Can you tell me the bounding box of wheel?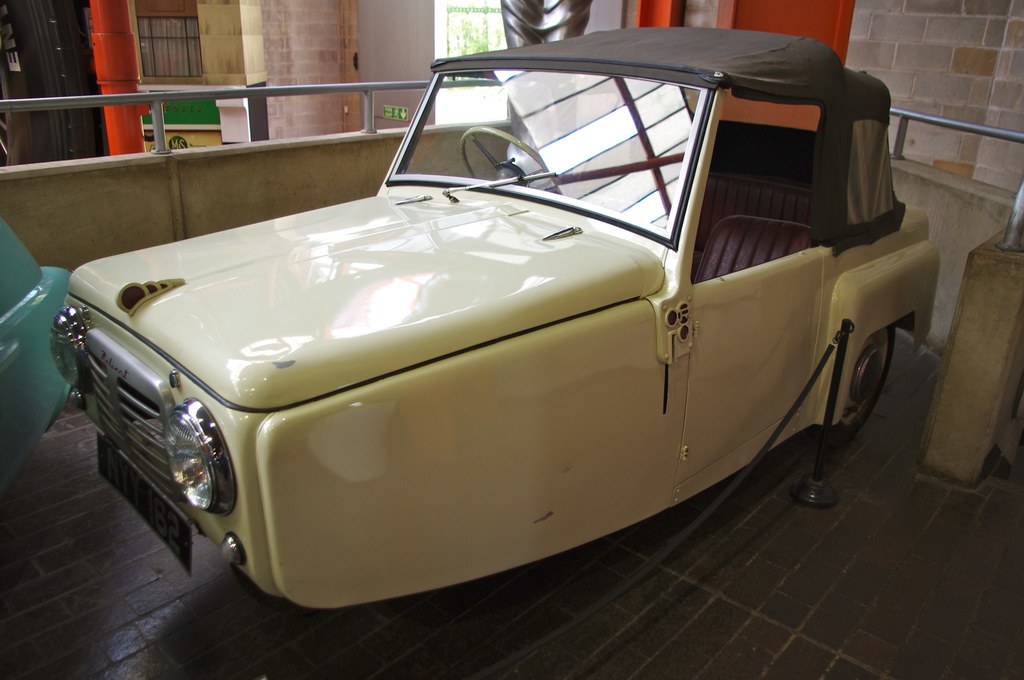
{"x1": 459, "y1": 126, "x2": 556, "y2": 219}.
